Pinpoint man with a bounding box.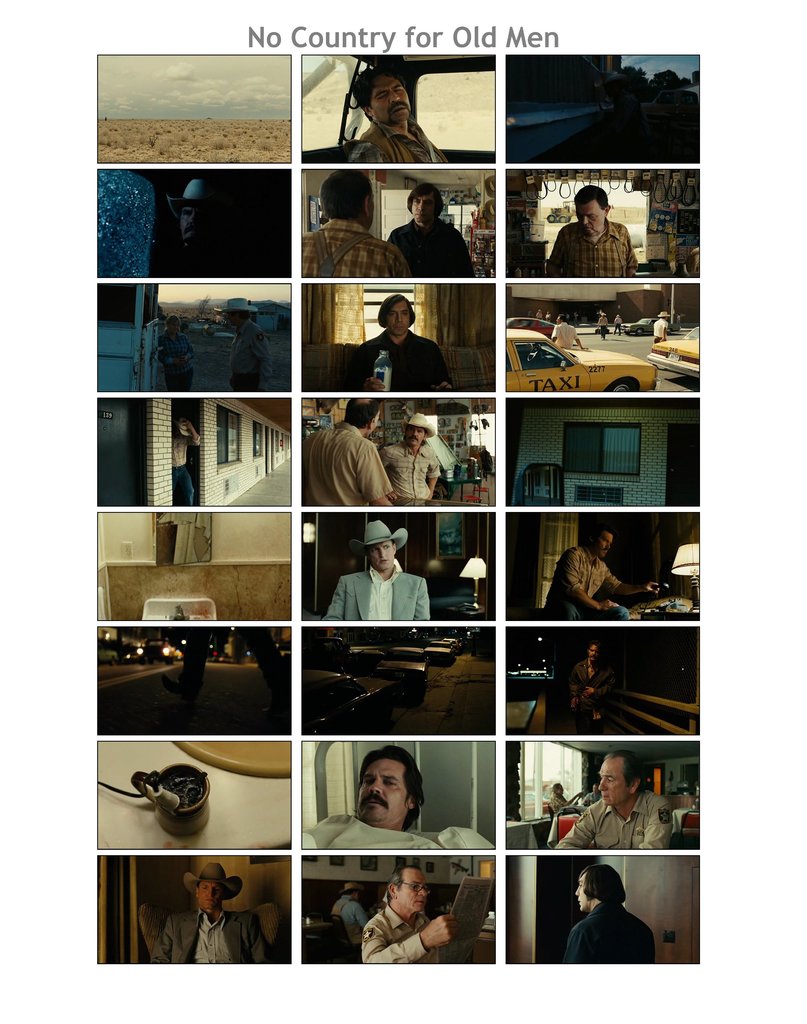
168 410 198 507.
